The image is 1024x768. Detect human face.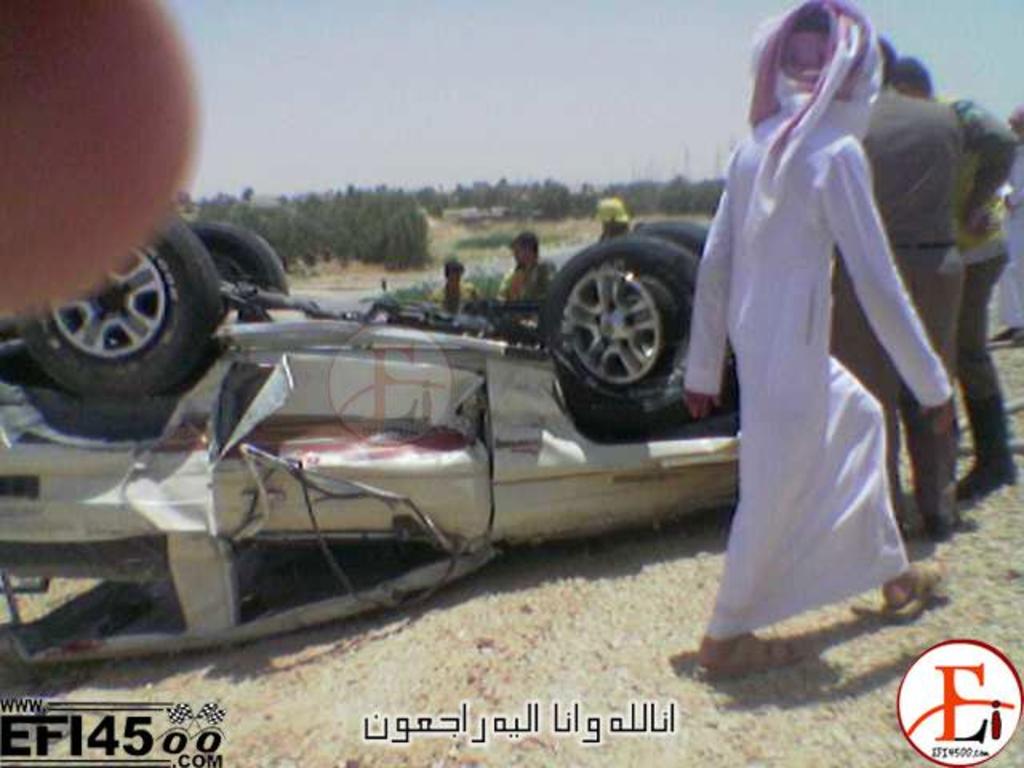
Detection: 514,245,525,266.
